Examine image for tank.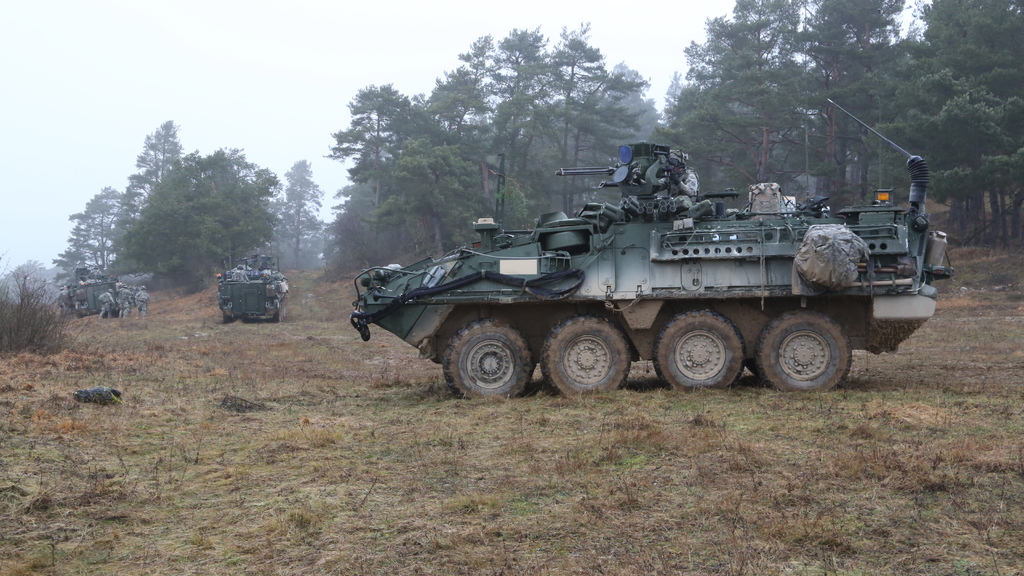
Examination result: (63, 262, 115, 314).
